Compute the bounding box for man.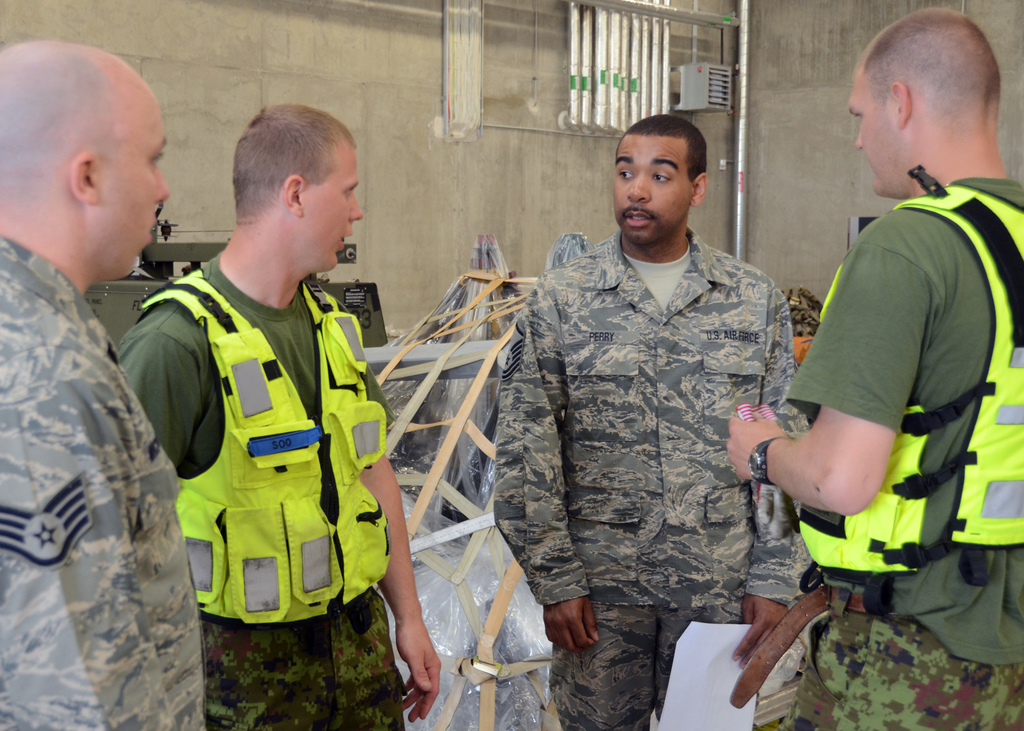
[left=0, top=33, right=200, bottom=730].
